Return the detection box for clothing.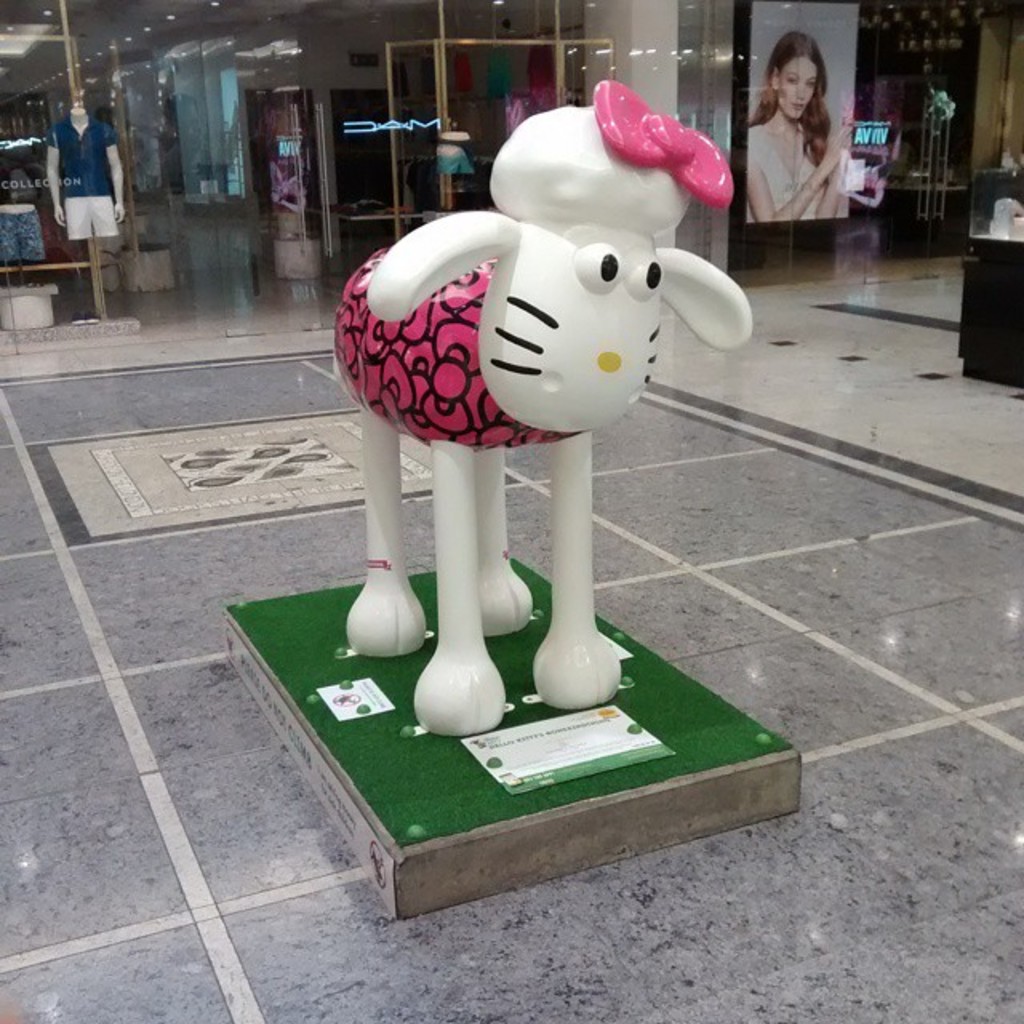
detection(488, 48, 515, 96).
